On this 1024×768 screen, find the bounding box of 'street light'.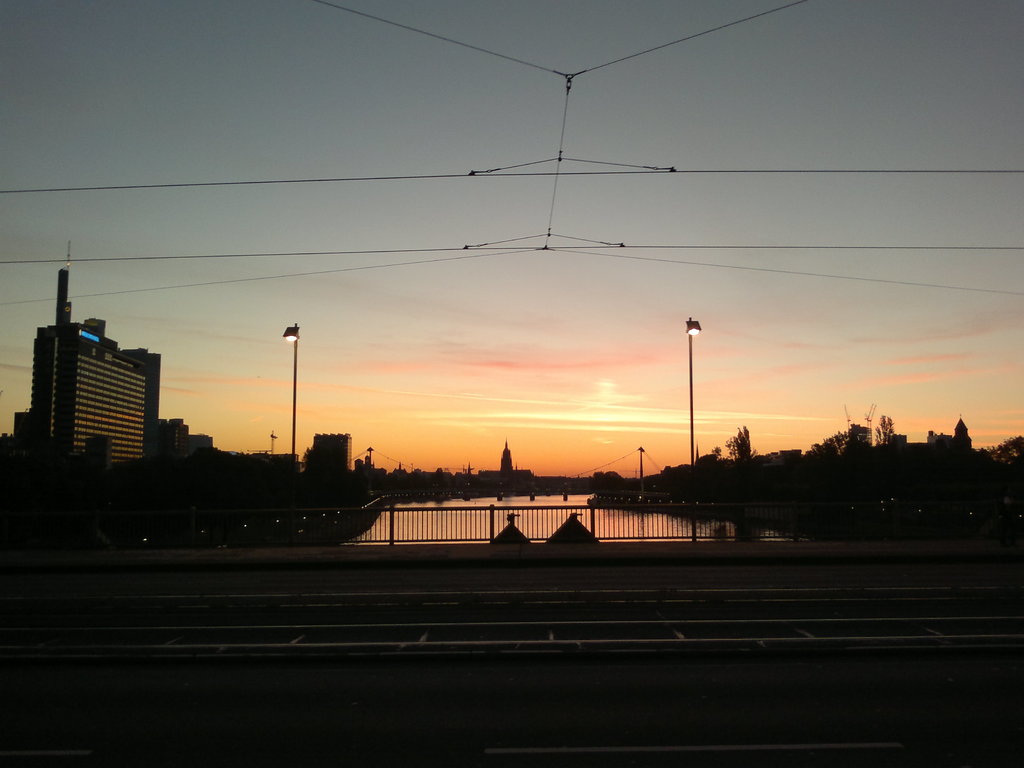
Bounding box: x1=280, y1=319, x2=303, y2=464.
